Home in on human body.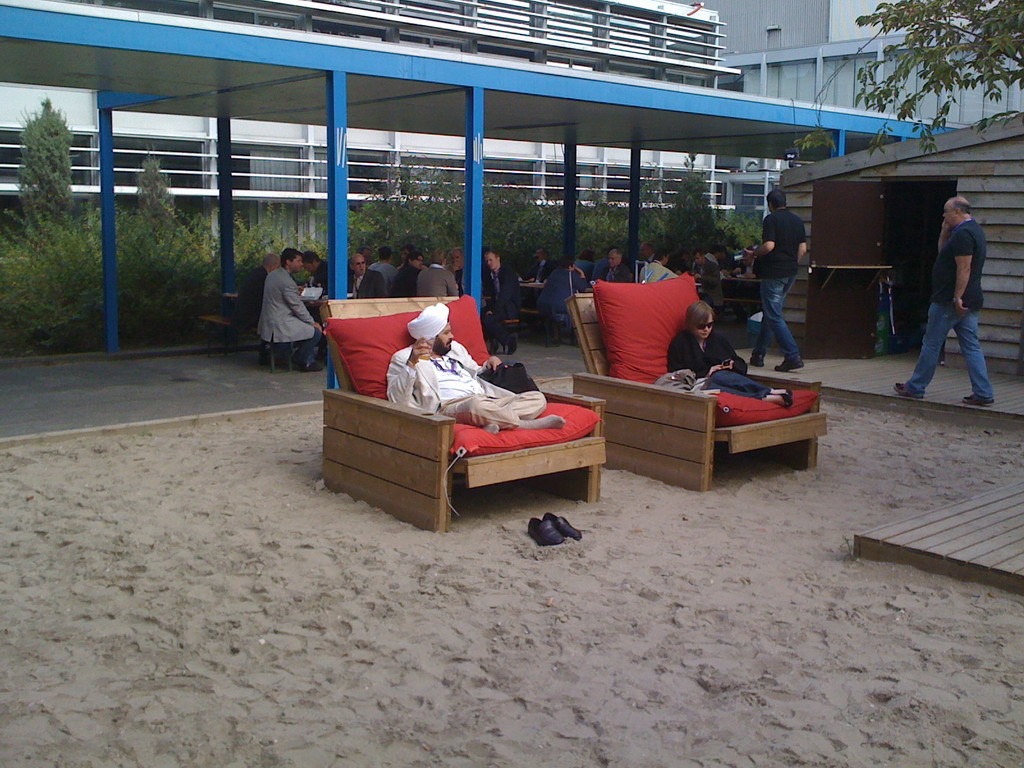
Homed in at box=[384, 338, 568, 435].
